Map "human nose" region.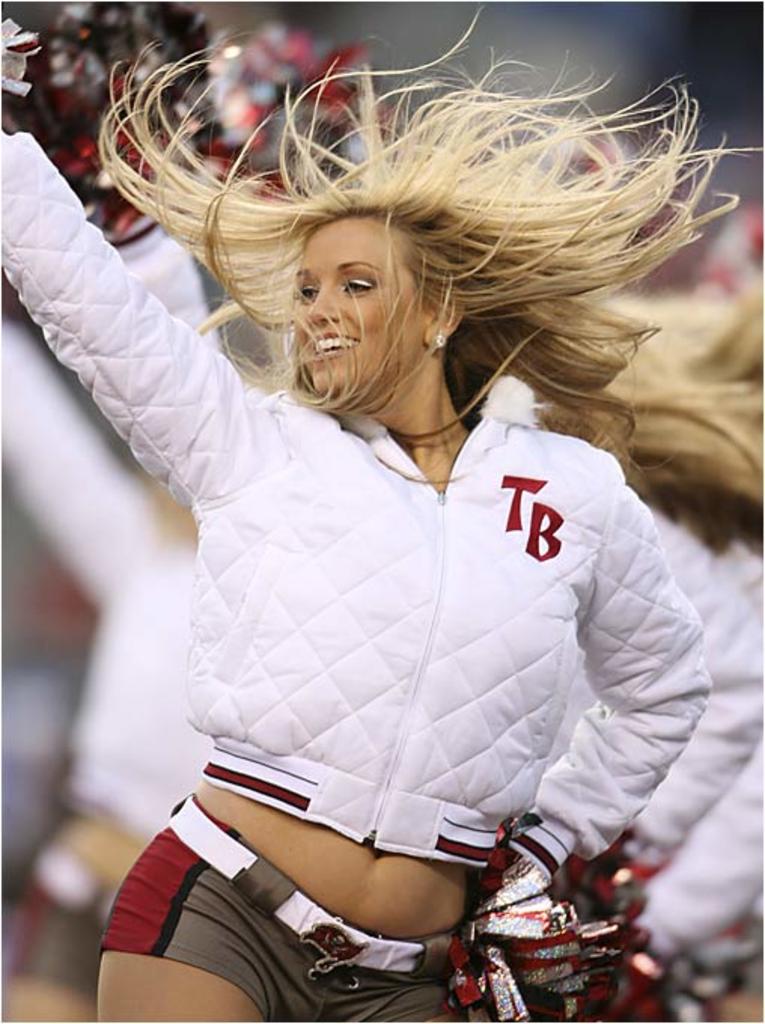
Mapped to (x1=301, y1=279, x2=348, y2=330).
